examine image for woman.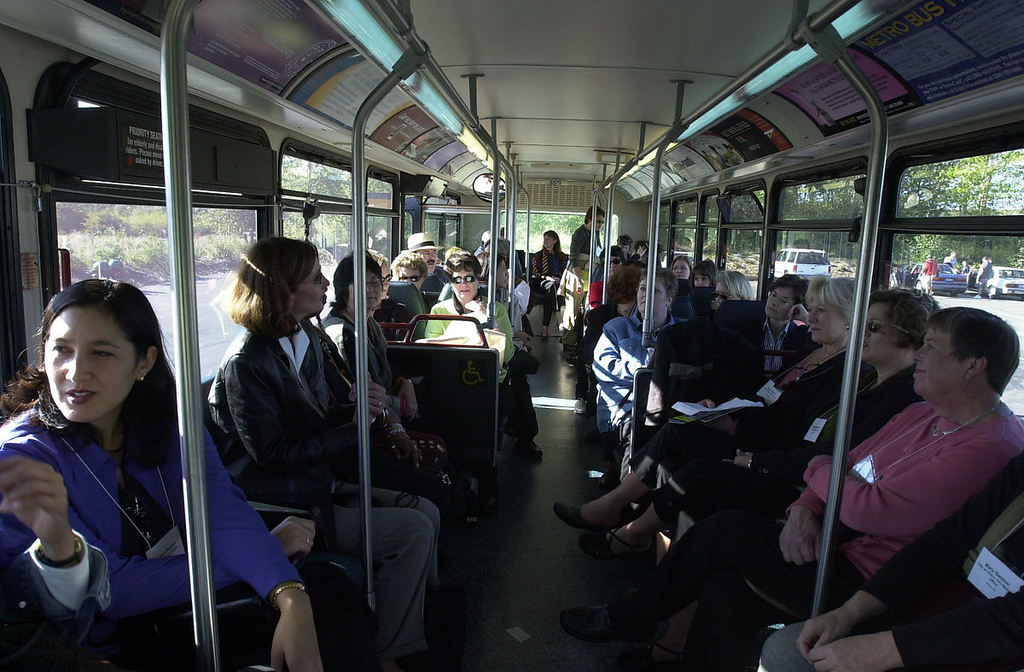
Examination result: bbox(727, 280, 822, 373).
